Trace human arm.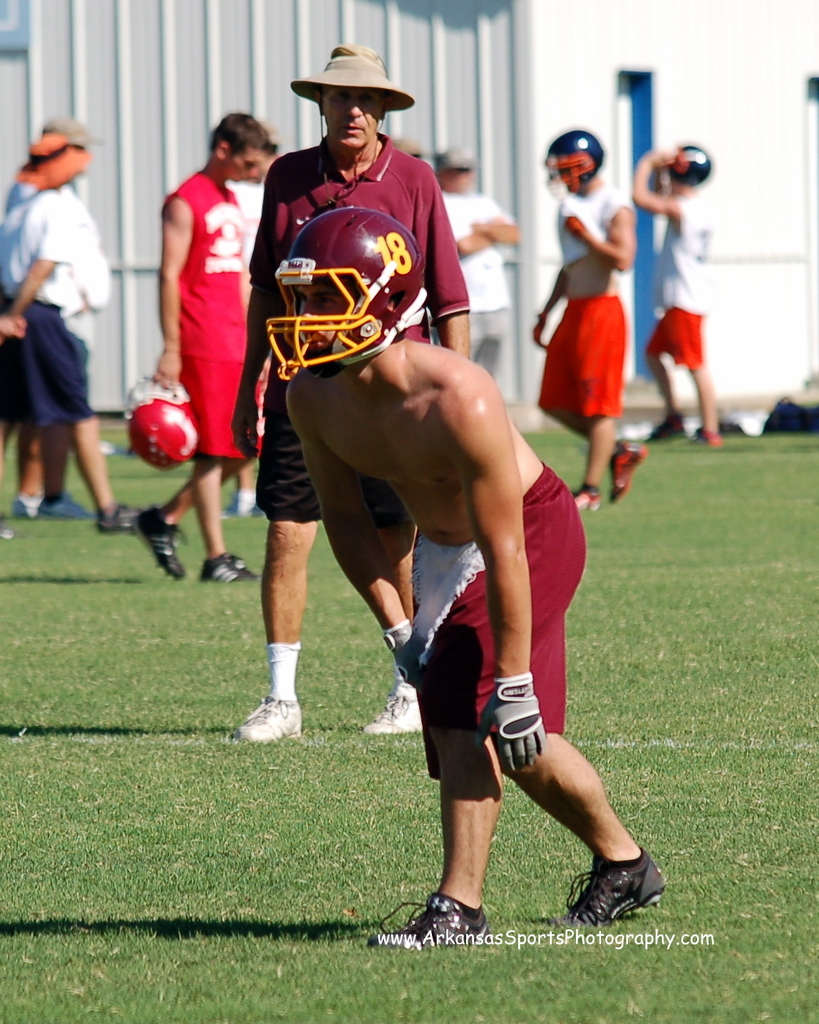
Traced to <region>150, 191, 192, 396</region>.
